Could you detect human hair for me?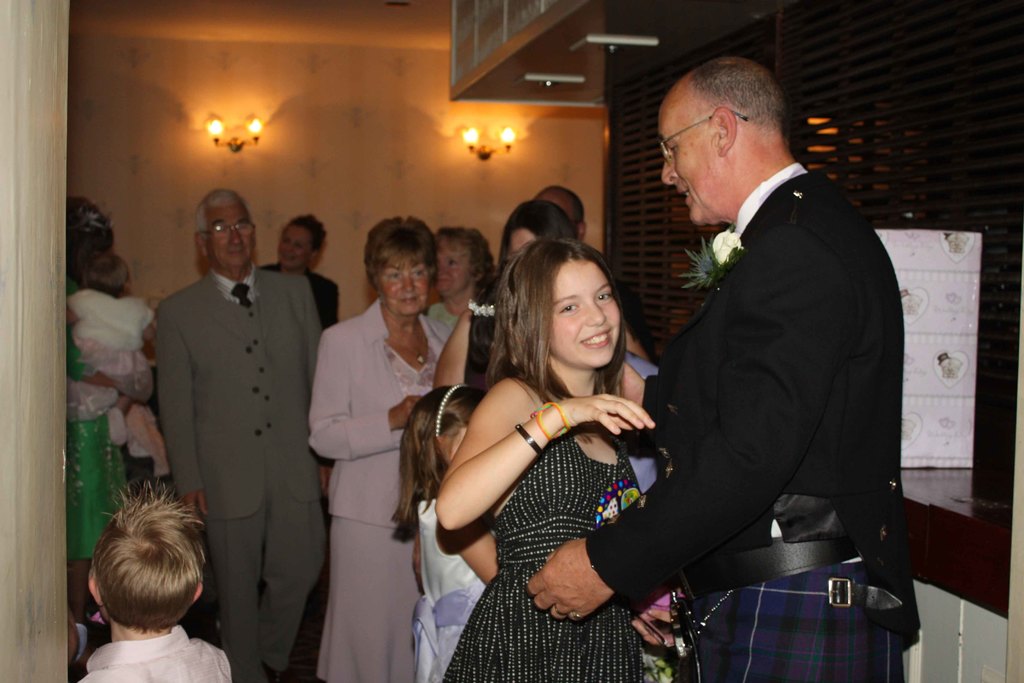
Detection result: BBox(286, 213, 328, 254).
